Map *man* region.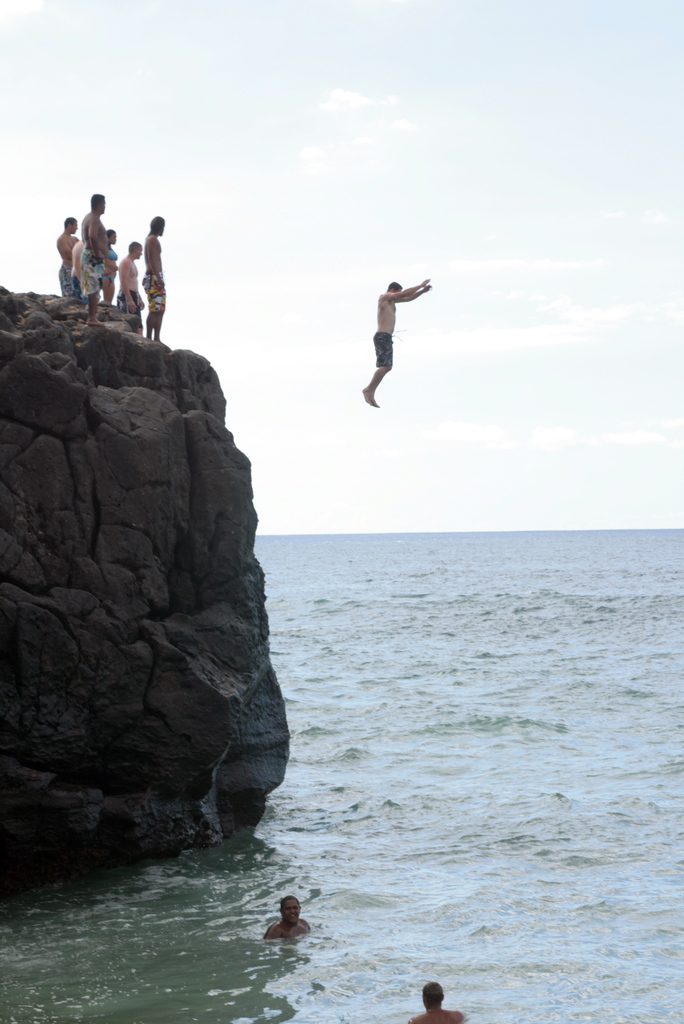
Mapped to detection(77, 188, 118, 335).
